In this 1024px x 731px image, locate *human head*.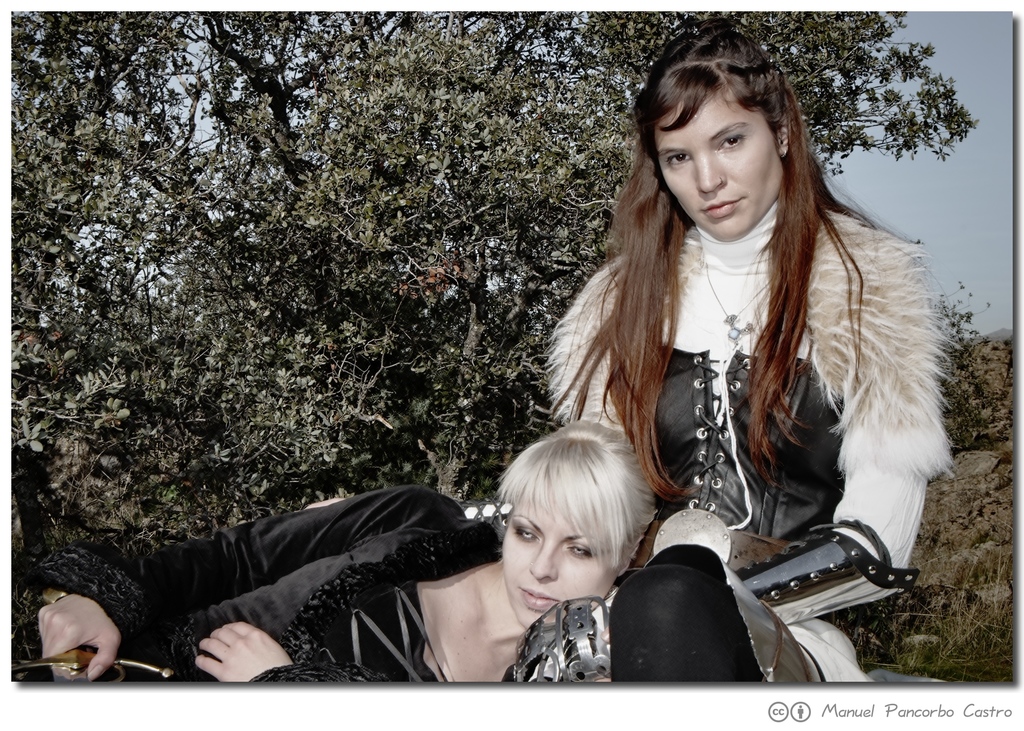
Bounding box: (x1=635, y1=19, x2=801, y2=237).
